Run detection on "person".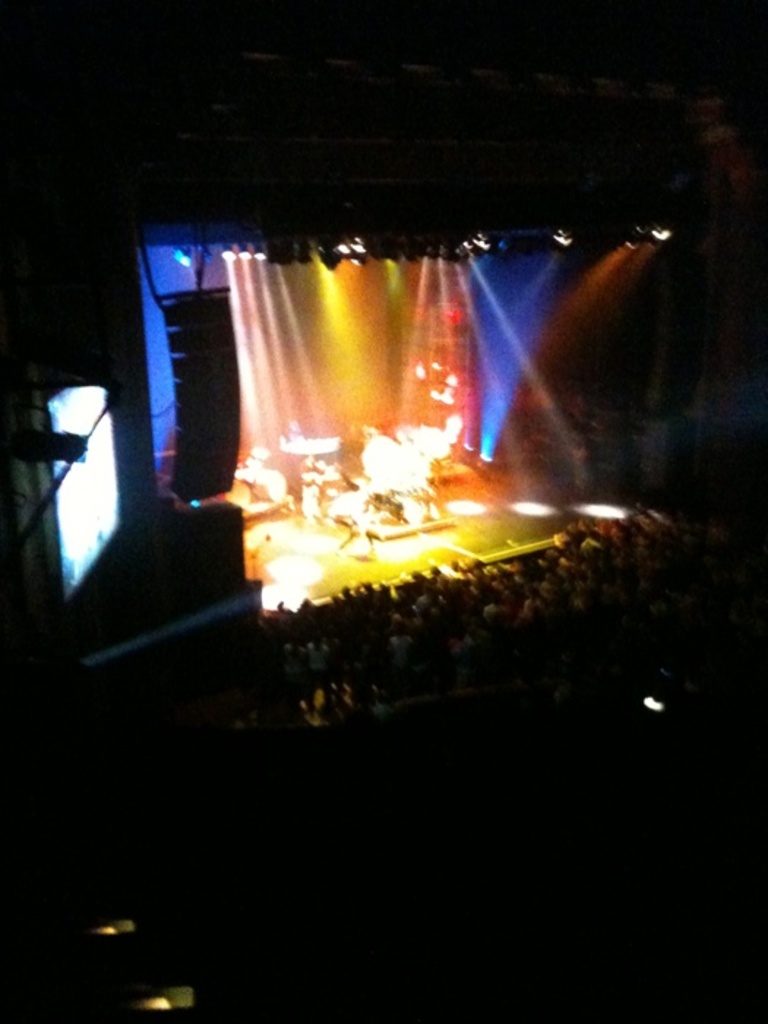
Result: <bbox>332, 512, 377, 559</bbox>.
